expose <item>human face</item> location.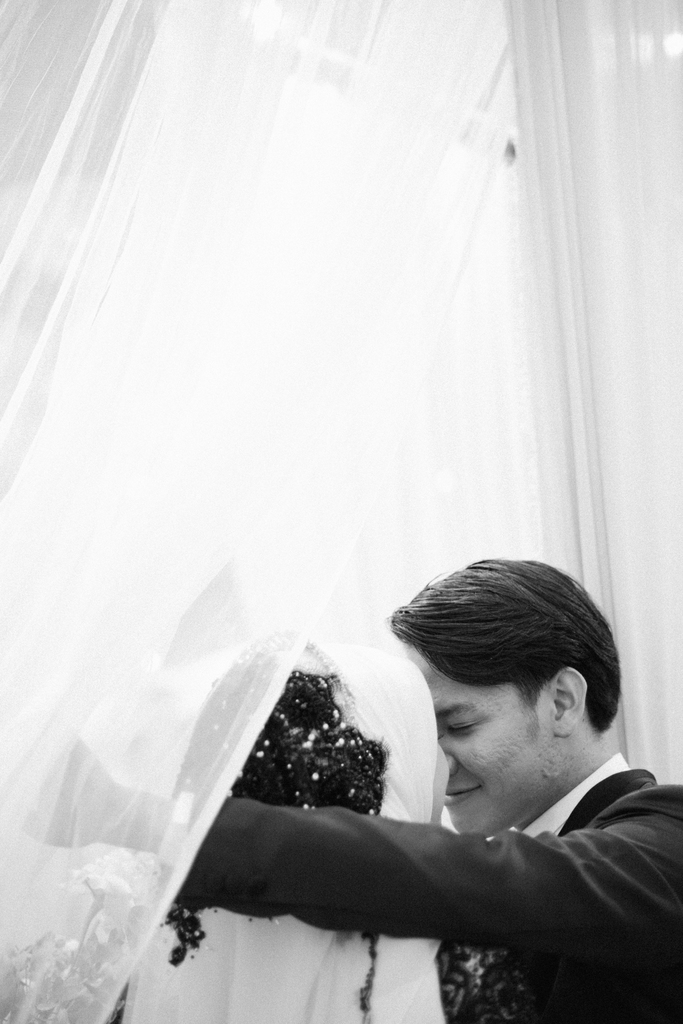
Exposed at detection(404, 646, 547, 837).
